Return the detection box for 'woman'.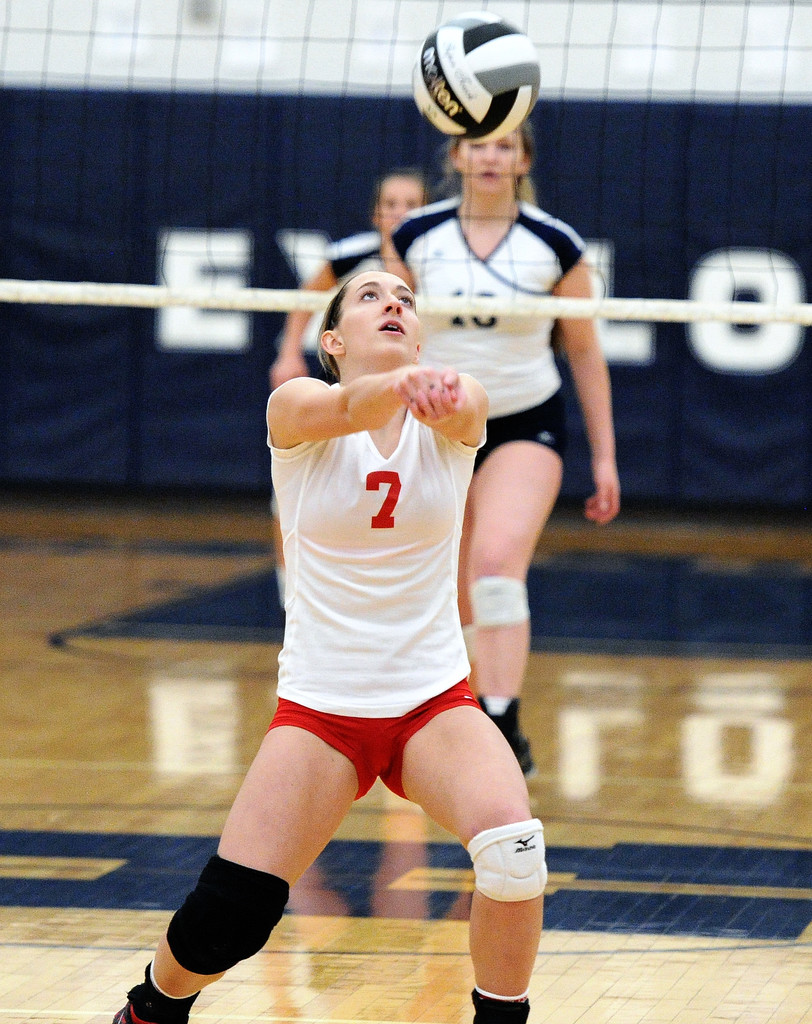
{"x1": 273, "y1": 163, "x2": 426, "y2": 394}.
